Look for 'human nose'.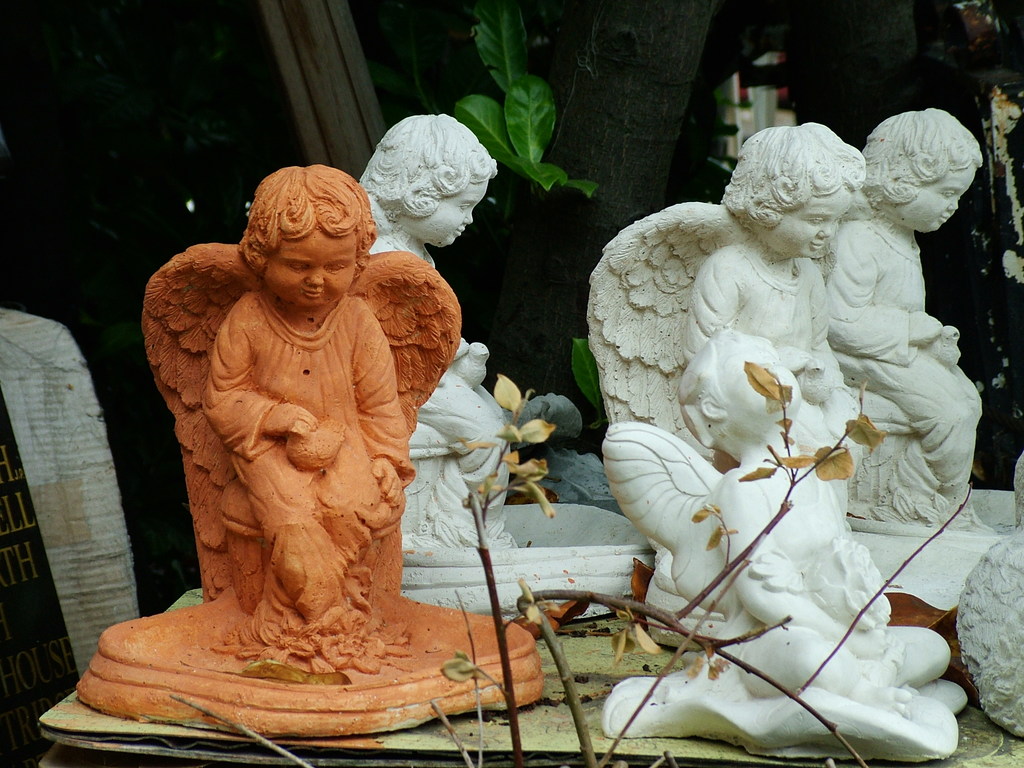
Found: 951/200/959/209.
